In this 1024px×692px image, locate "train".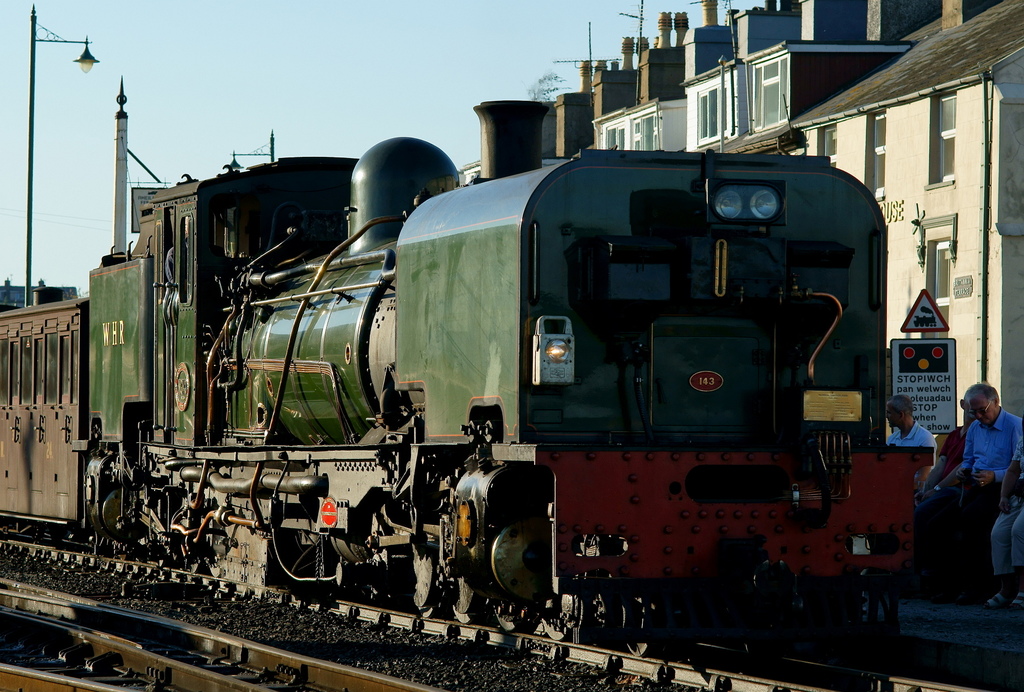
Bounding box: locate(0, 89, 935, 647).
